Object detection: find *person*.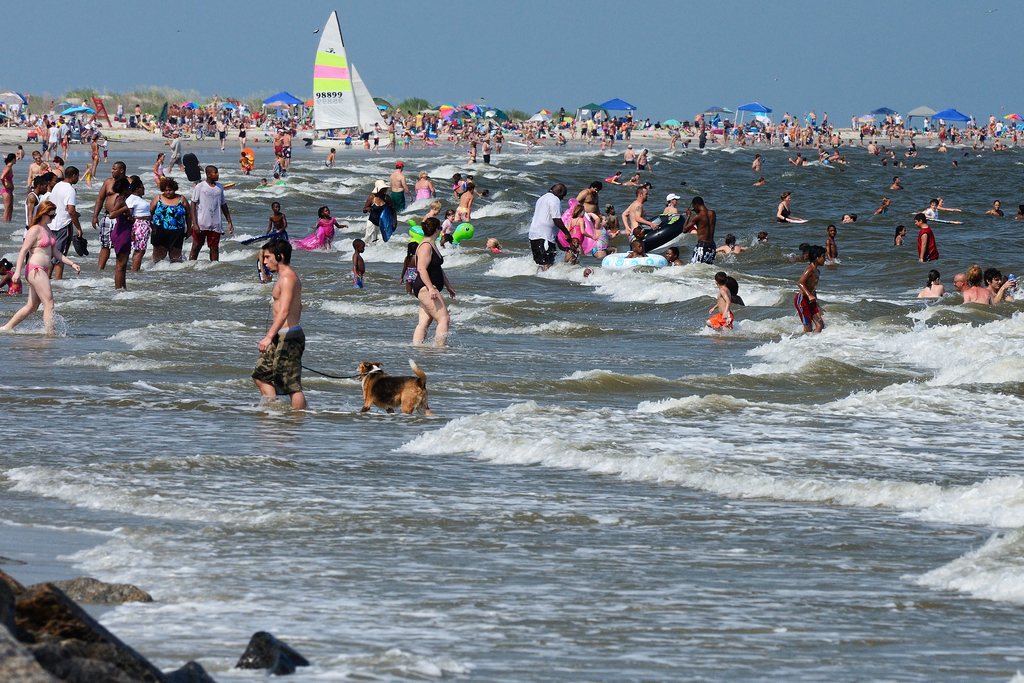
79/162/90/183.
